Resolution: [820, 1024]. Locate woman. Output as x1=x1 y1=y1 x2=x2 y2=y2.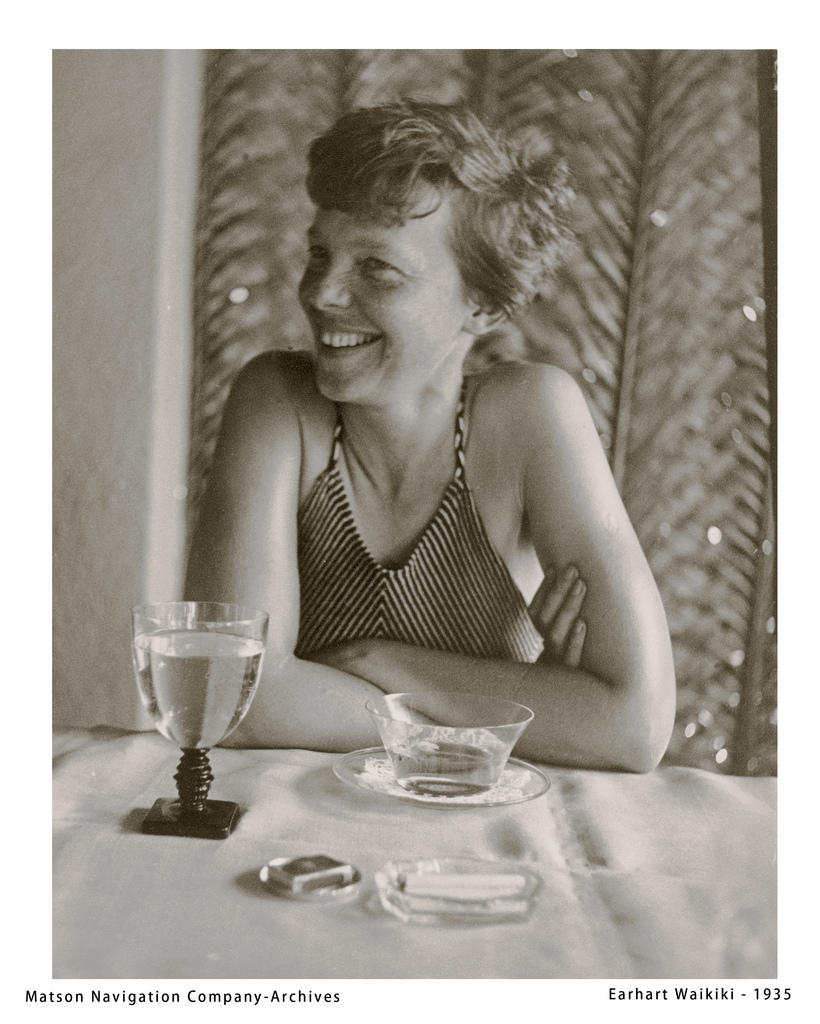
x1=180 y1=87 x2=692 y2=792.
